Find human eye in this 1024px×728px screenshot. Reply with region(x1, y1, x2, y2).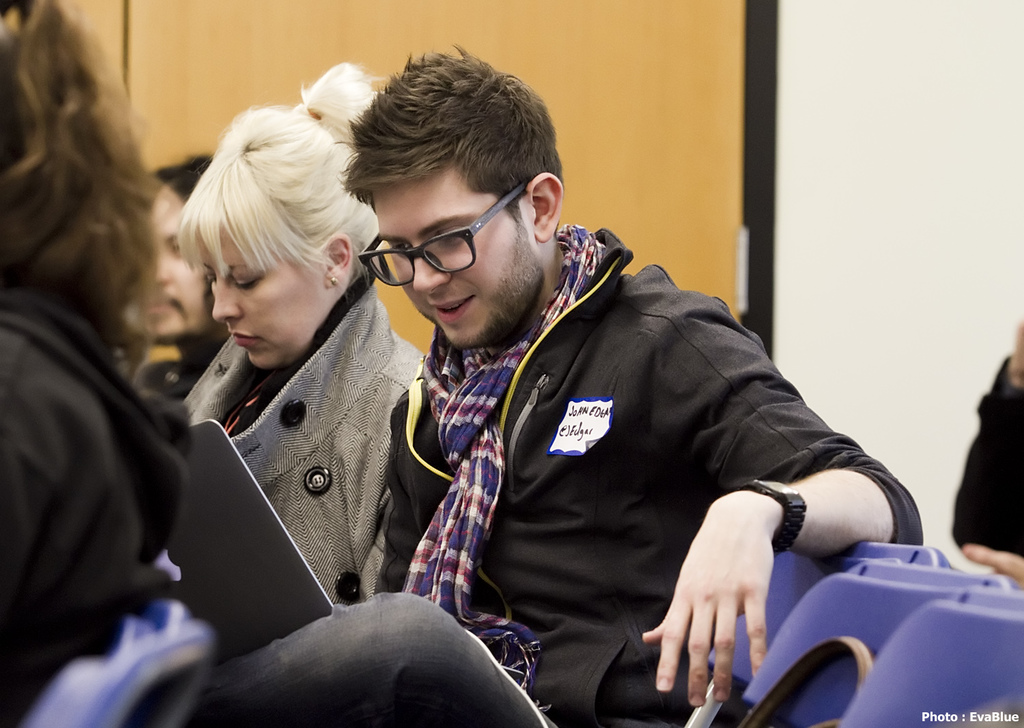
region(386, 242, 414, 260).
